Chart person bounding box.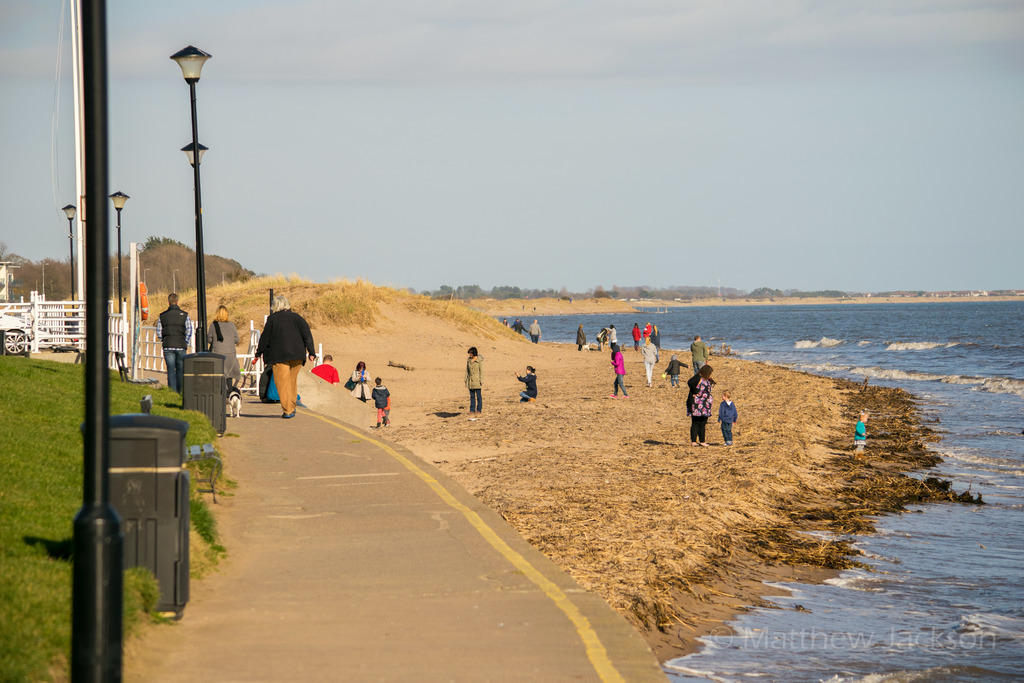
Charted: {"x1": 854, "y1": 413, "x2": 870, "y2": 448}.
